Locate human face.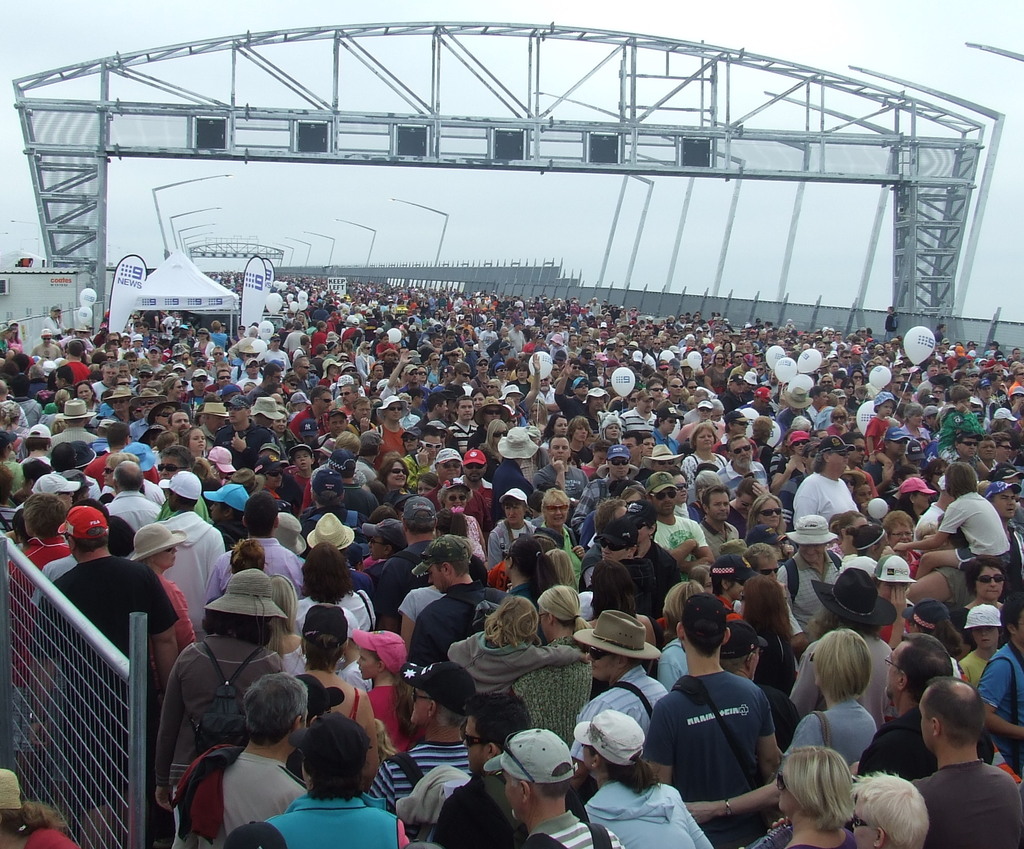
Bounding box: [x1=919, y1=703, x2=931, y2=754].
